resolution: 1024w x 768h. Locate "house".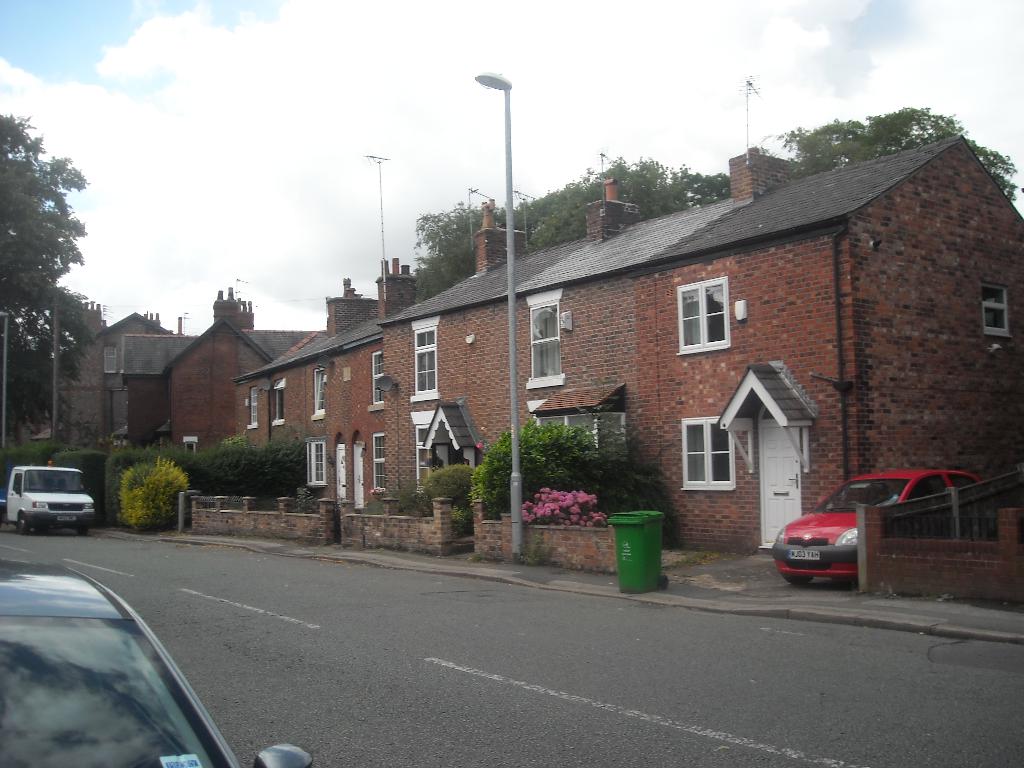
(left=237, top=282, right=384, bottom=519).
